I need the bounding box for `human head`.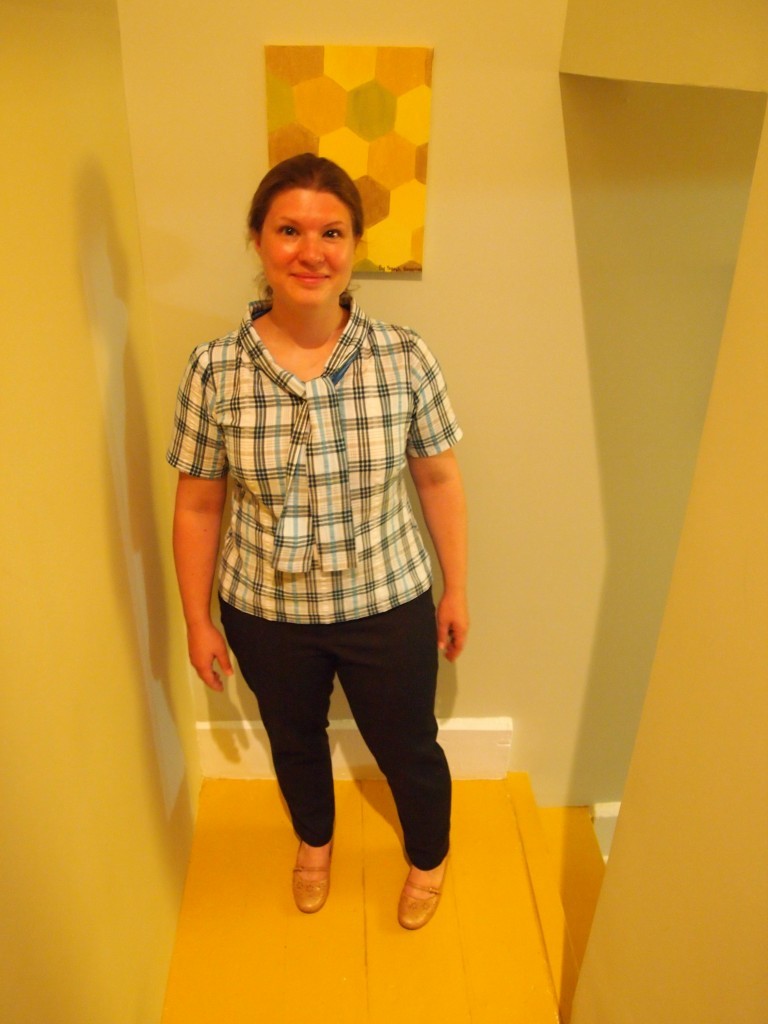
Here it is: box=[225, 144, 377, 321].
